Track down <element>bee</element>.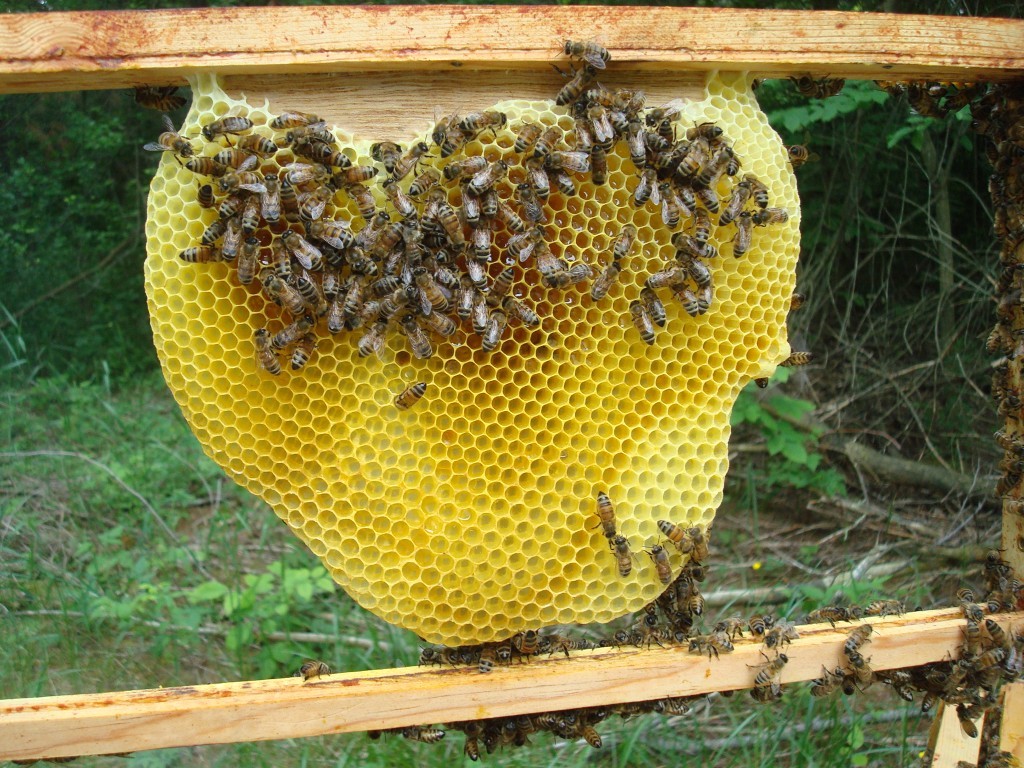
Tracked to [x1=471, y1=293, x2=495, y2=324].
